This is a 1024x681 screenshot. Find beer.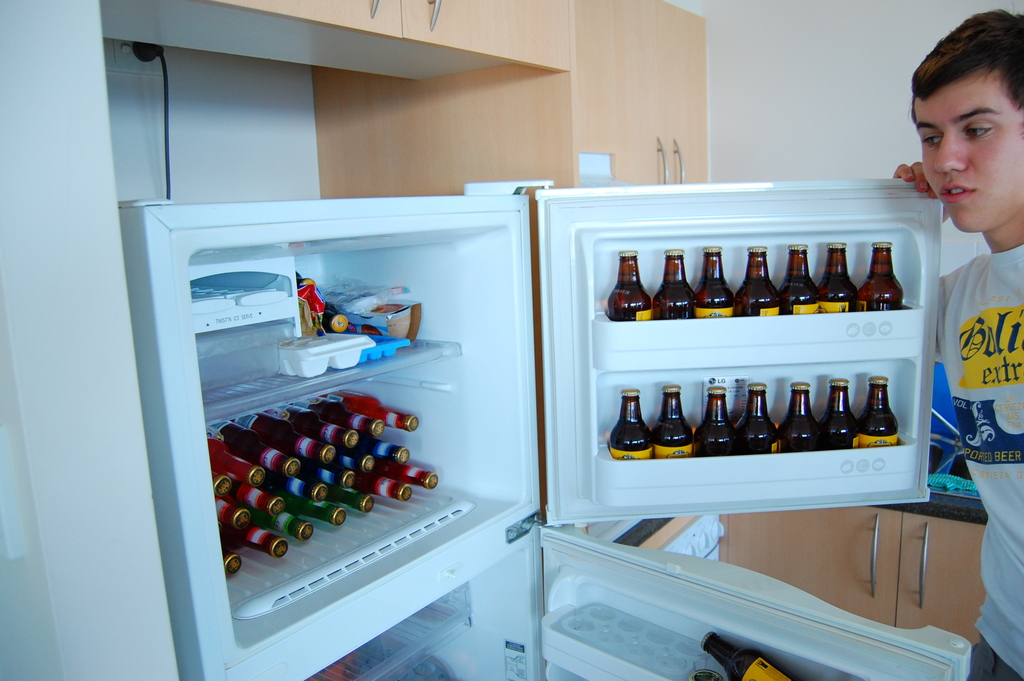
Bounding box: BBox(214, 386, 447, 579).
